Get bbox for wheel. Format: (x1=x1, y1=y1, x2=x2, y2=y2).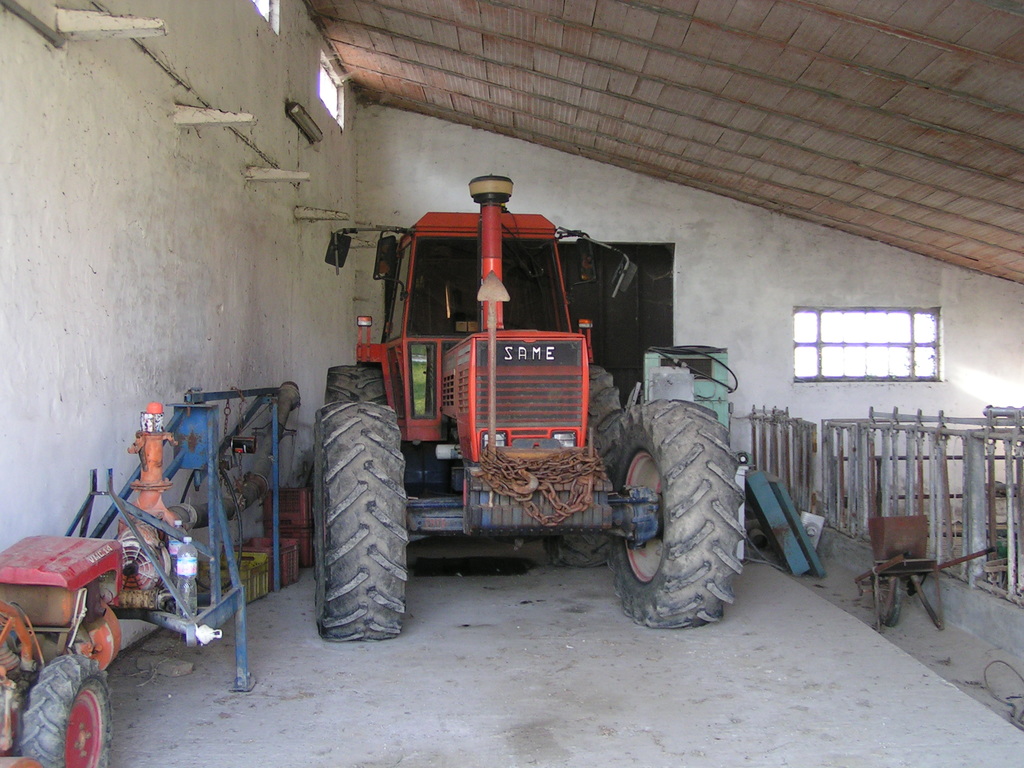
(x1=310, y1=399, x2=406, y2=639).
